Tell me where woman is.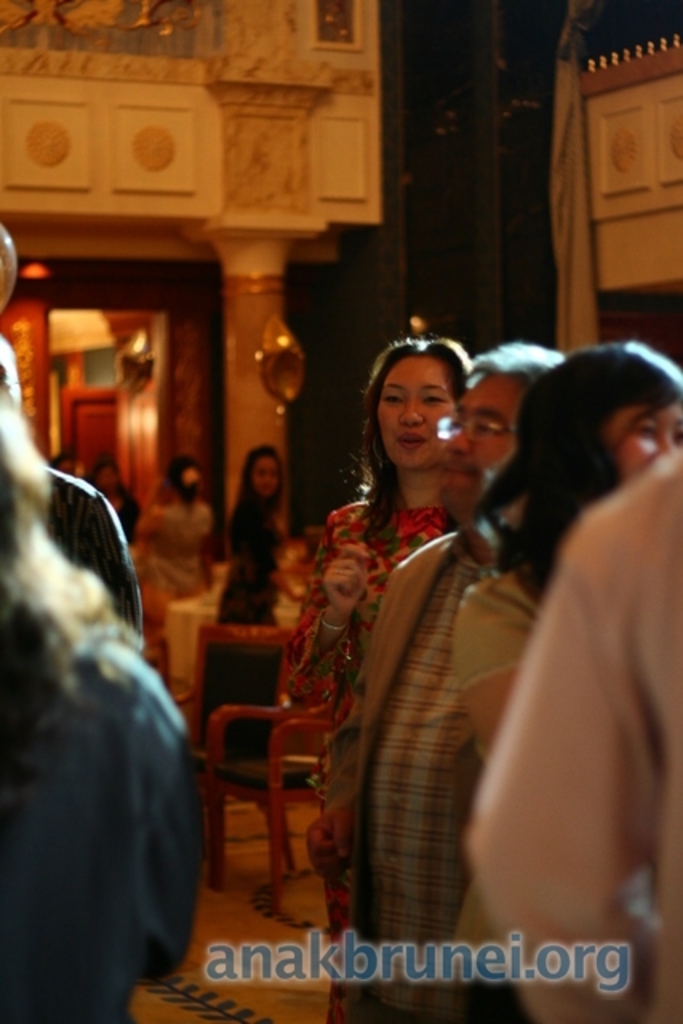
woman is at x1=272 y1=330 x2=469 y2=1022.
